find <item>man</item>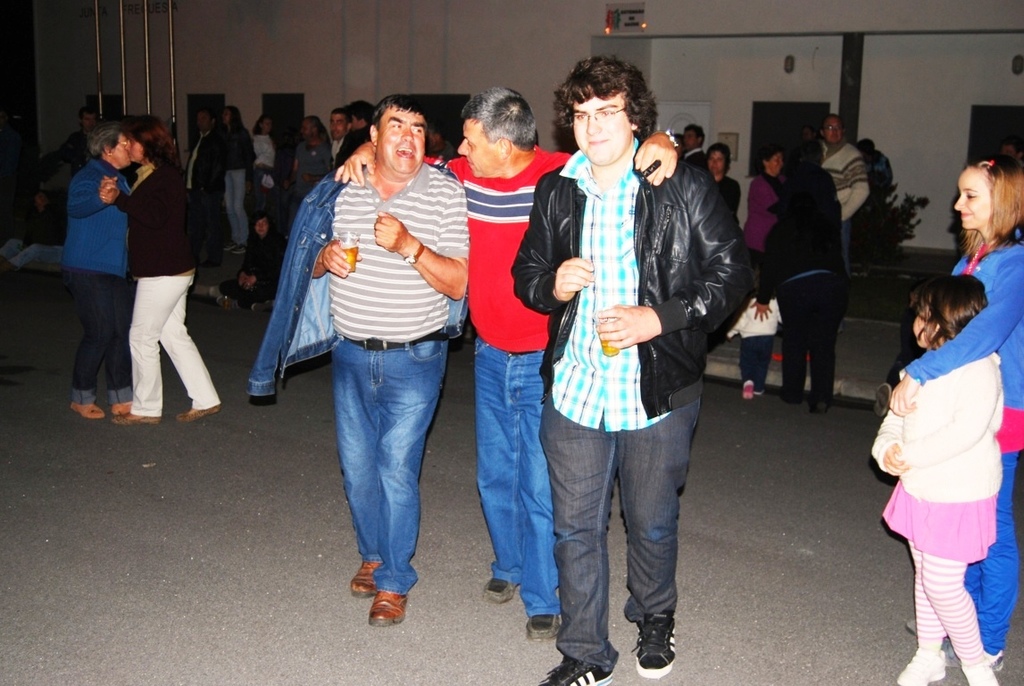
[678, 119, 709, 172]
